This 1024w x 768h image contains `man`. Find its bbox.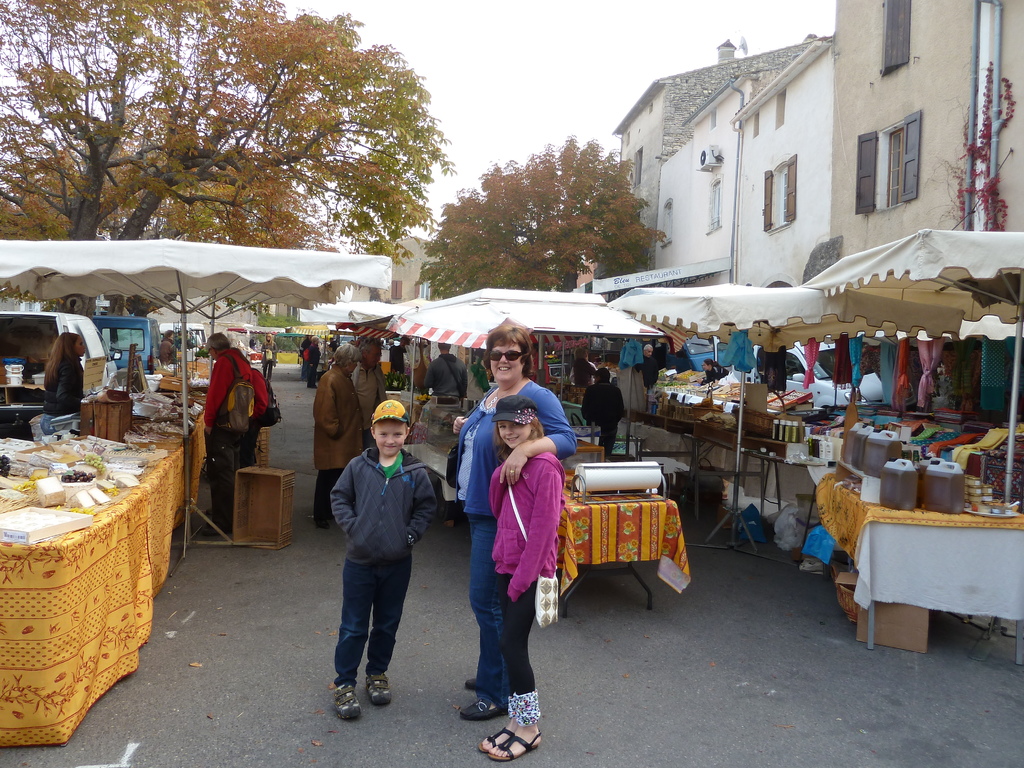
x1=637, y1=340, x2=657, y2=387.
